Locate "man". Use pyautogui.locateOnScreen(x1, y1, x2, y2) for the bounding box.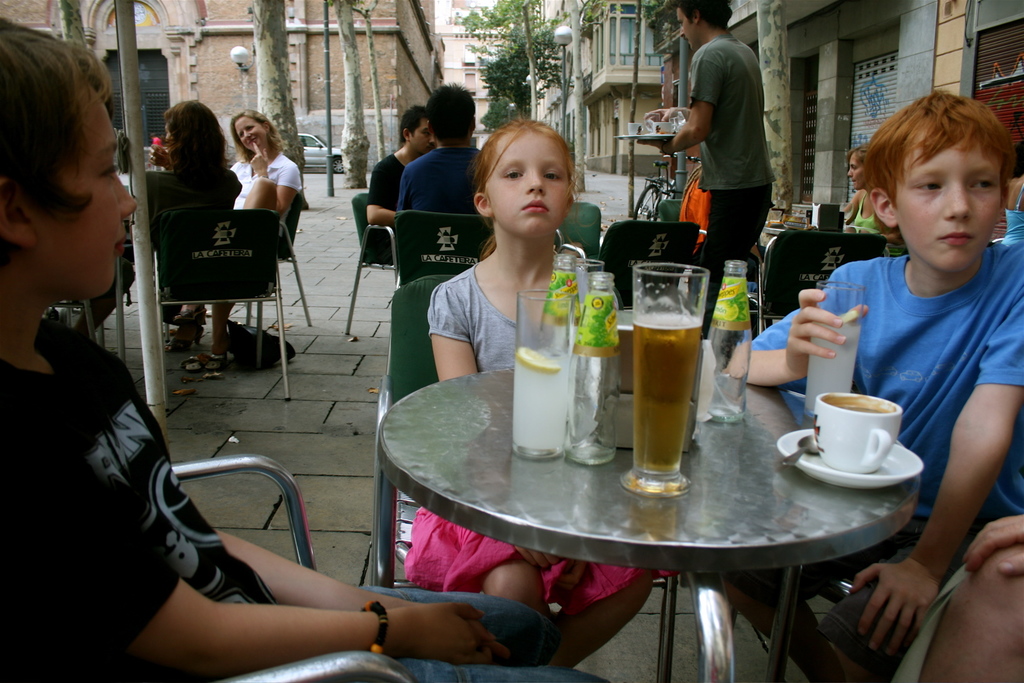
pyautogui.locateOnScreen(663, 0, 777, 297).
